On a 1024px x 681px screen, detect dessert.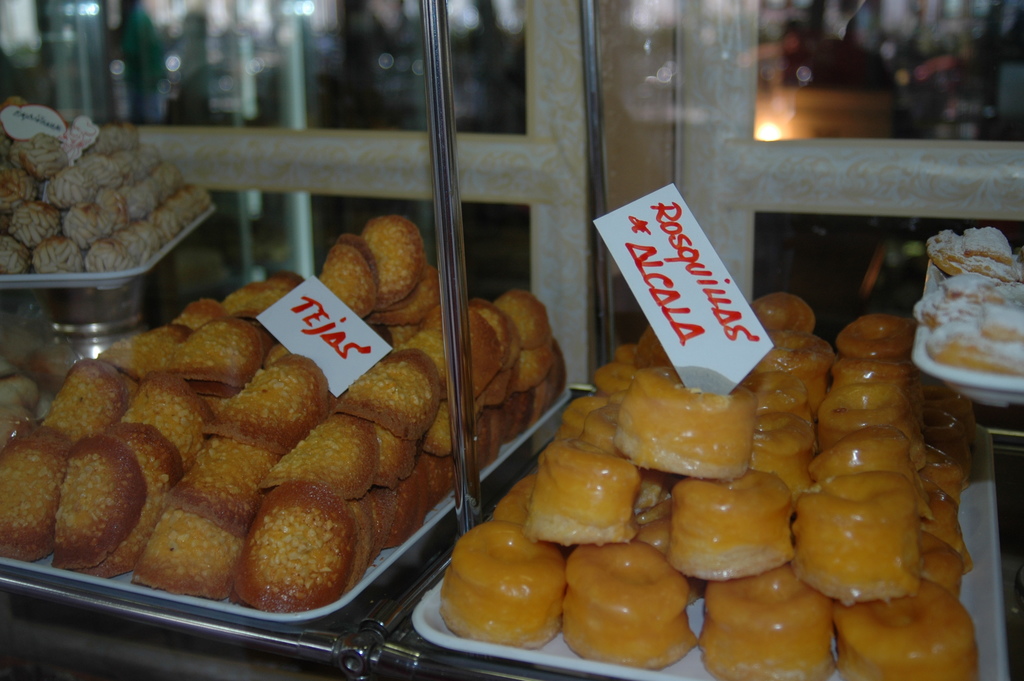
<bbox>140, 491, 255, 595</bbox>.
